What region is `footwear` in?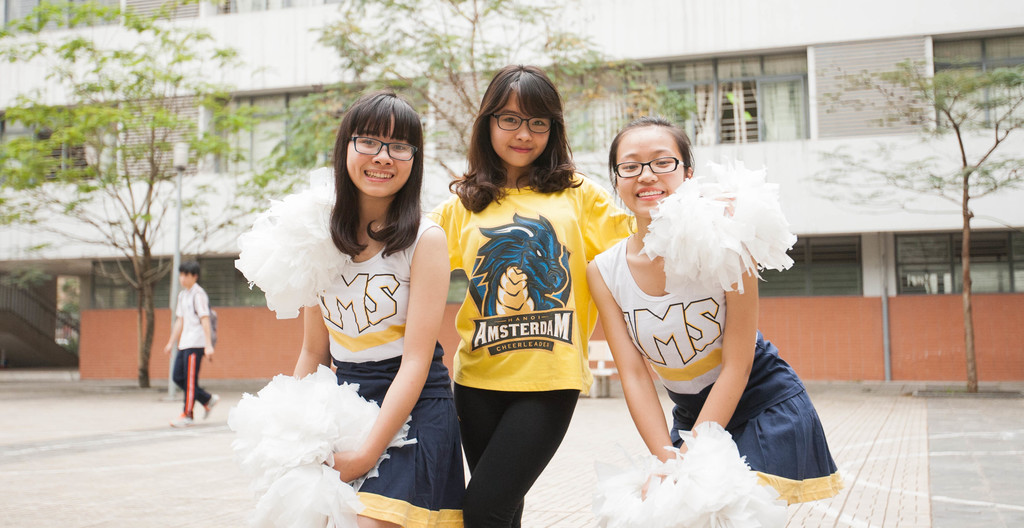
<bbox>200, 390, 220, 421</bbox>.
